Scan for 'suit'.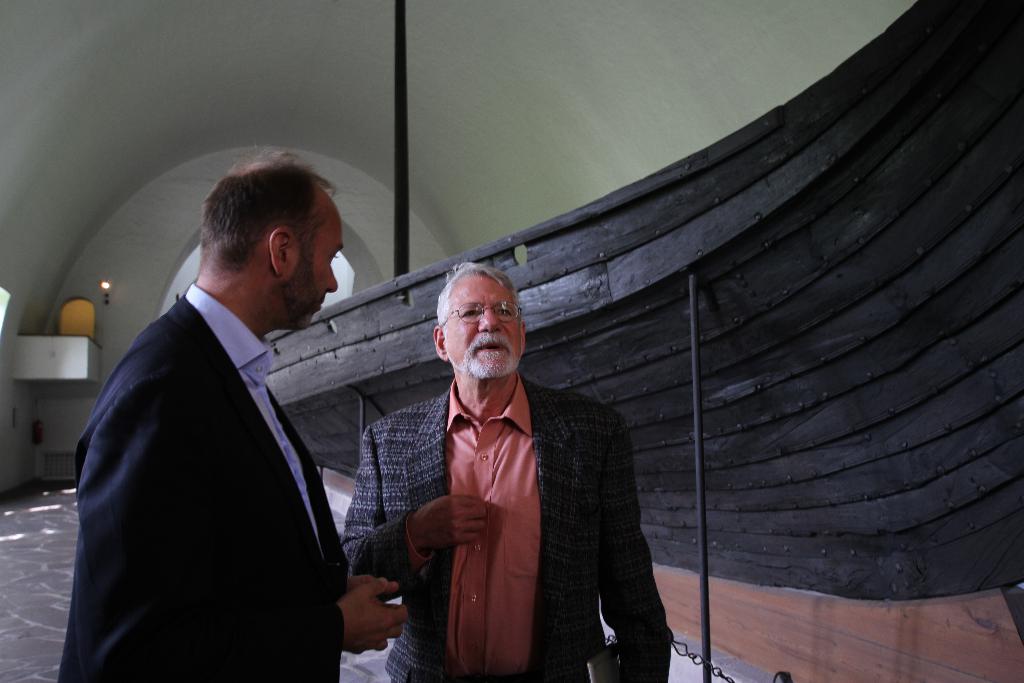
Scan result: l=348, t=304, r=679, b=671.
